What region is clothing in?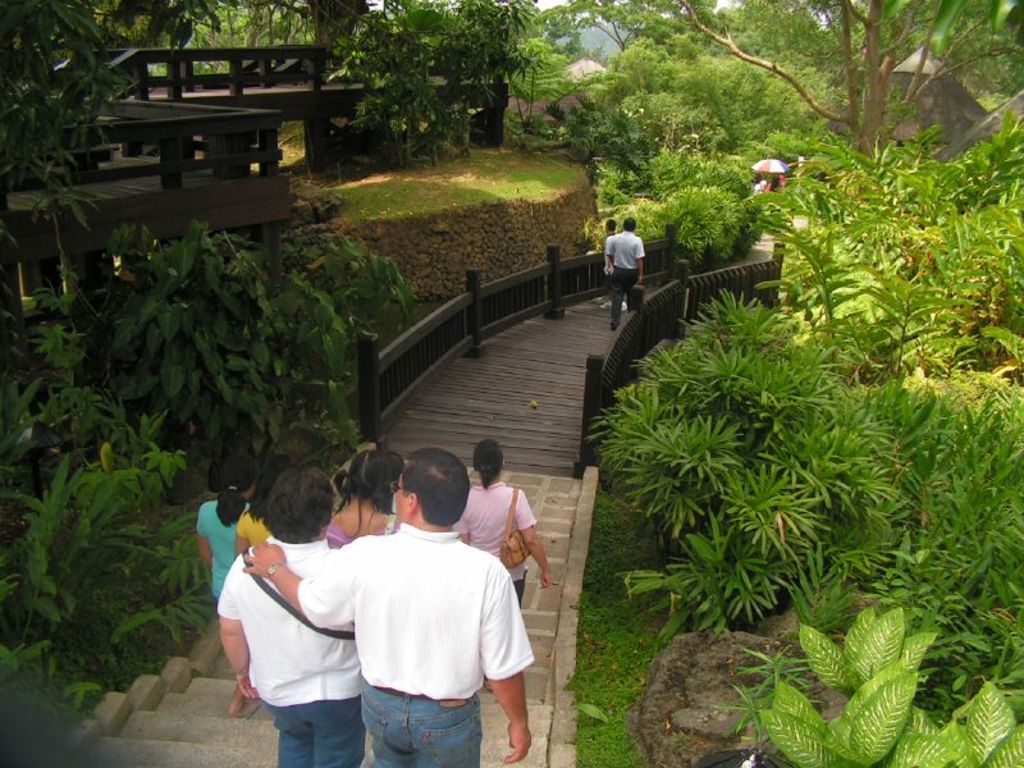
[236,512,271,545].
